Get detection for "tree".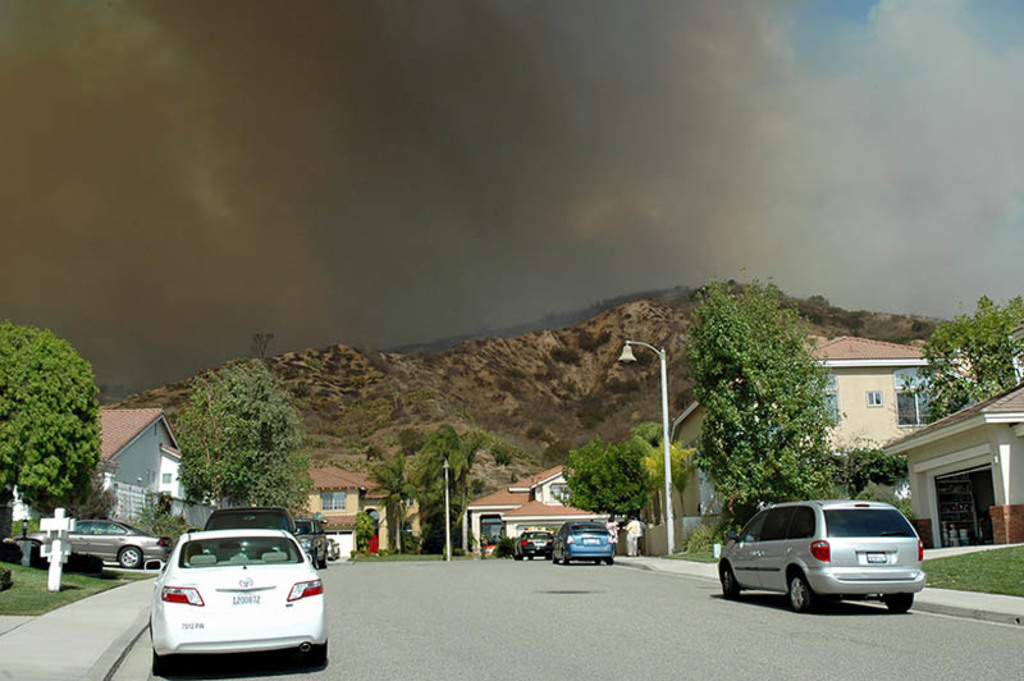
Detection: <bbox>376, 406, 489, 554</bbox>.
